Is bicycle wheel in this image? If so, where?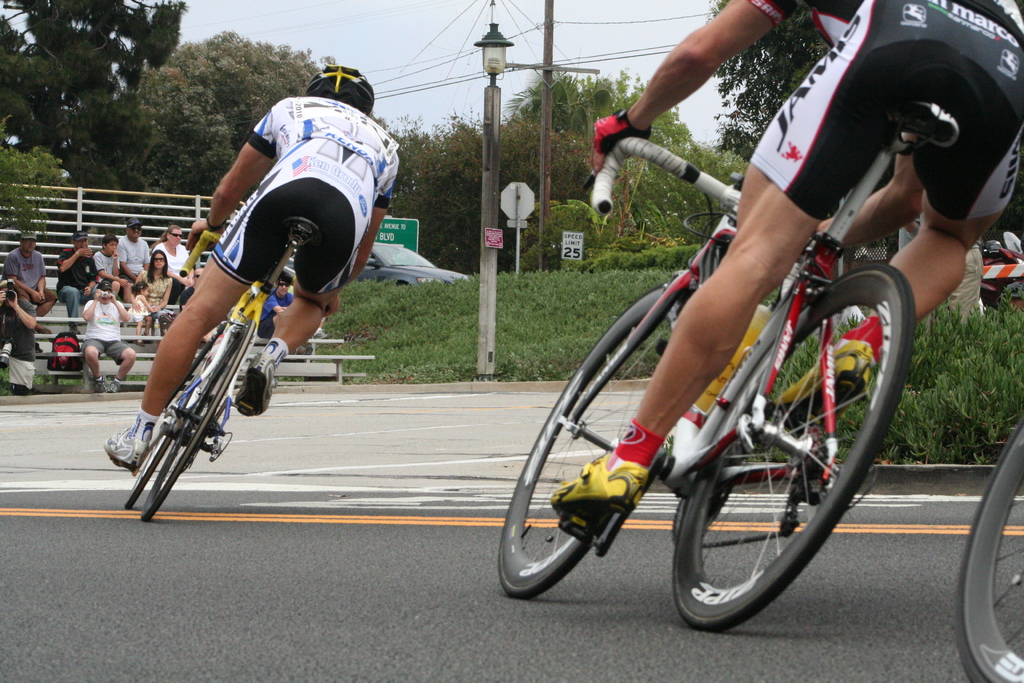
Yes, at Rect(125, 320, 229, 509).
